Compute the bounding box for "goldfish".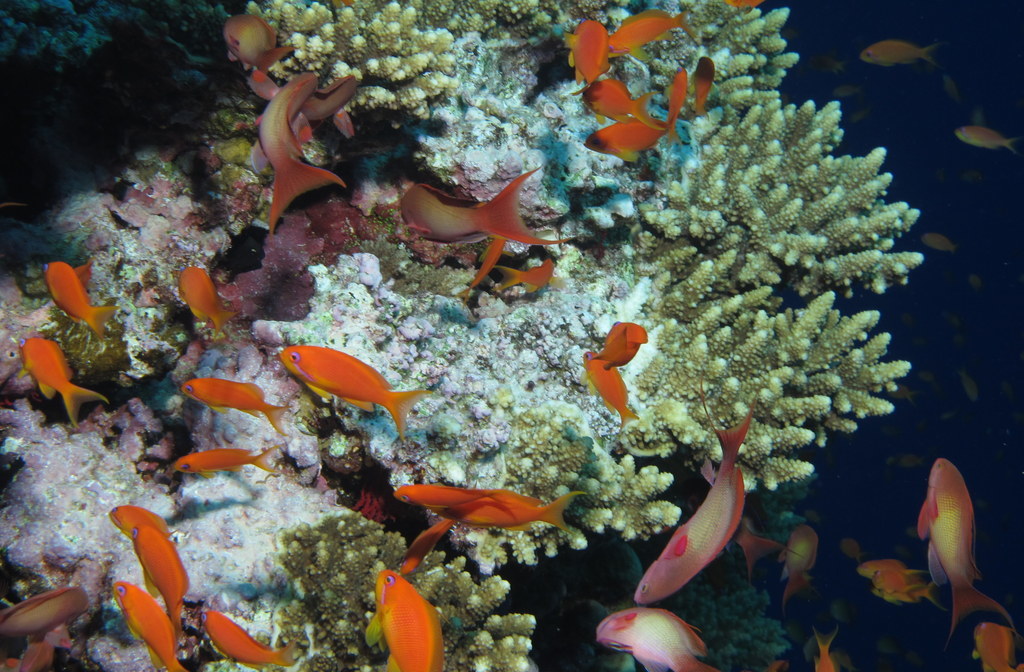
bbox(590, 320, 648, 375).
